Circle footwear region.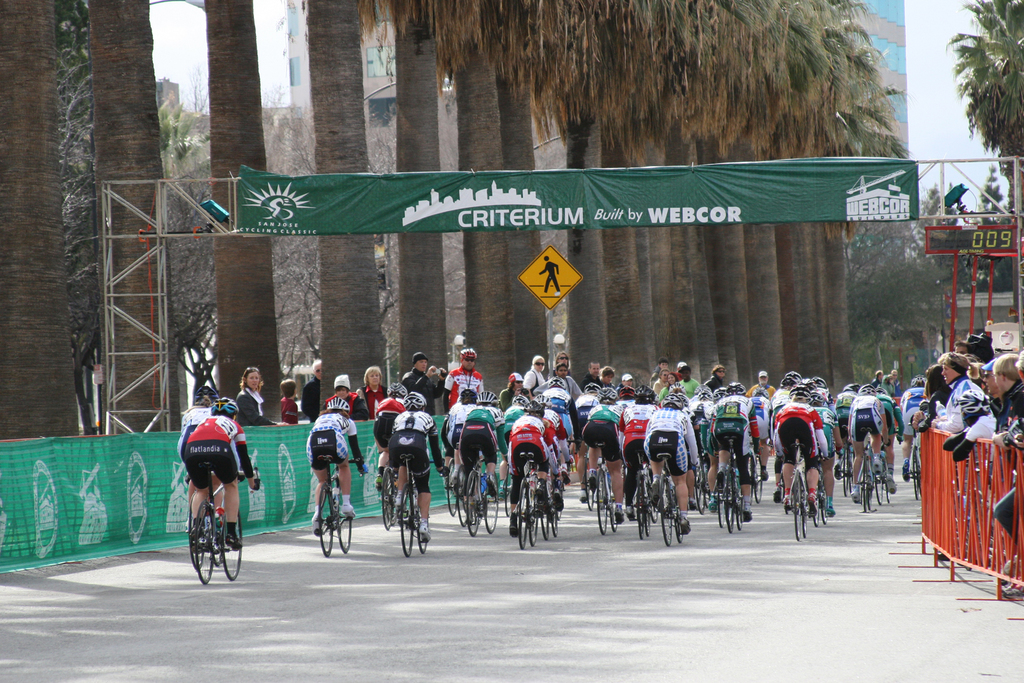
Region: (left=772, top=484, right=780, bottom=503).
